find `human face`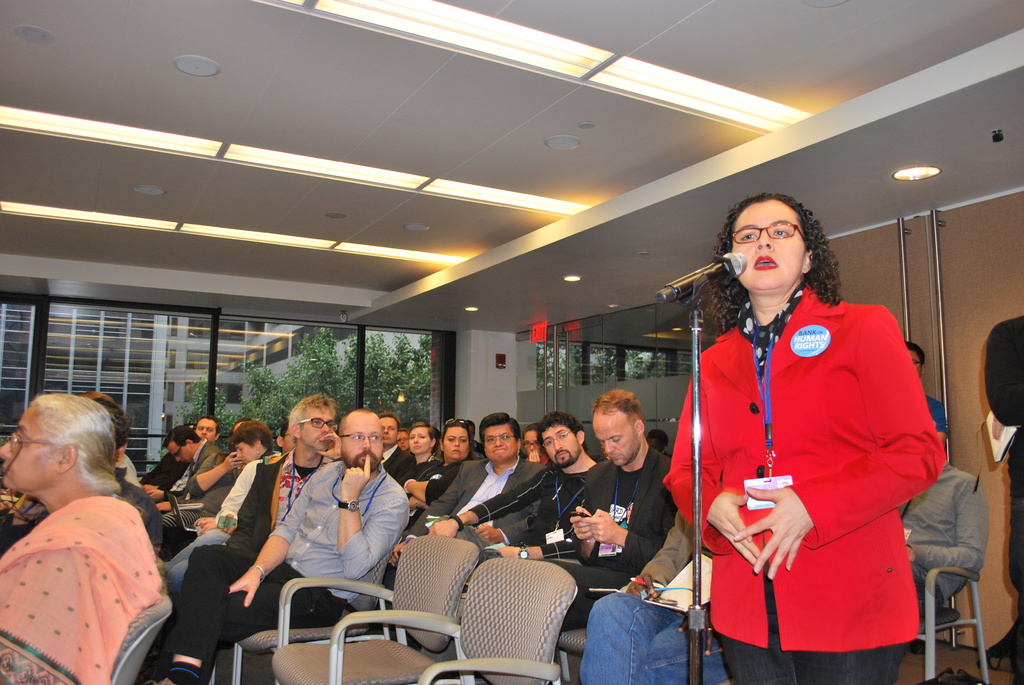
pyautogui.locateOnScreen(905, 342, 920, 375)
